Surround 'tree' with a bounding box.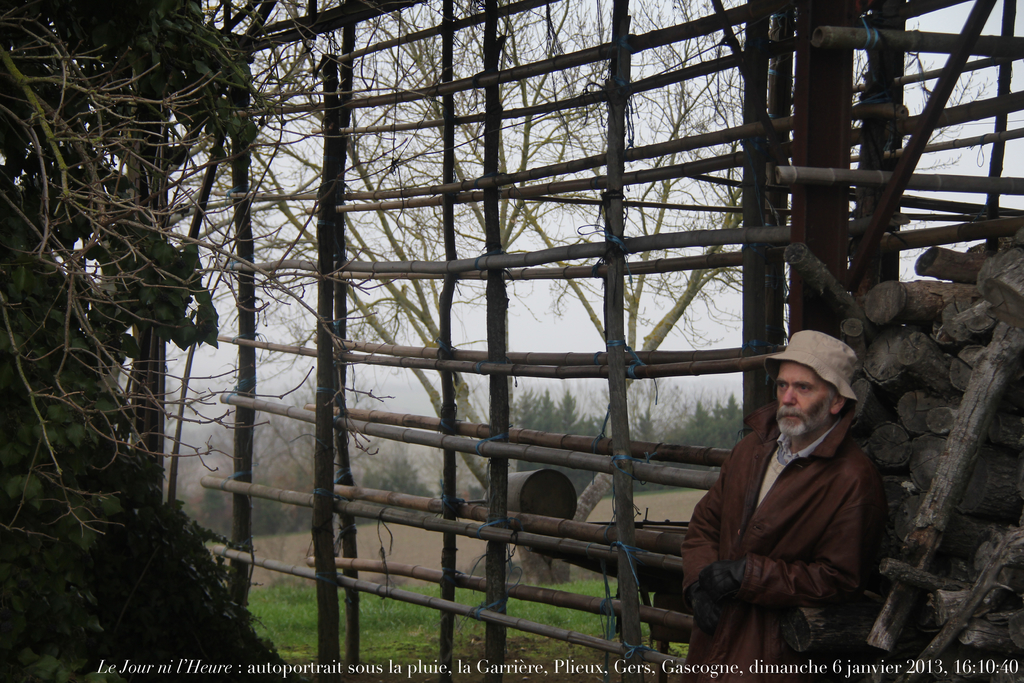
bbox=(0, 0, 390, 682).
